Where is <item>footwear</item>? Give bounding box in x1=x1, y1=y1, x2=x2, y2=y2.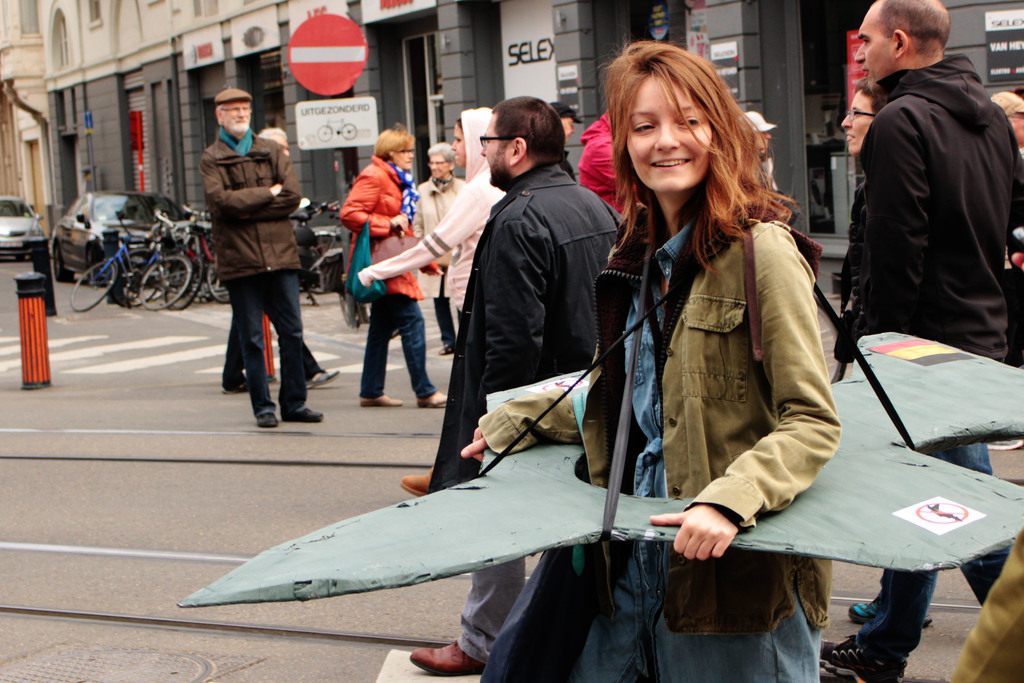
x1=819, y1=634, x2=900, y2=682.
